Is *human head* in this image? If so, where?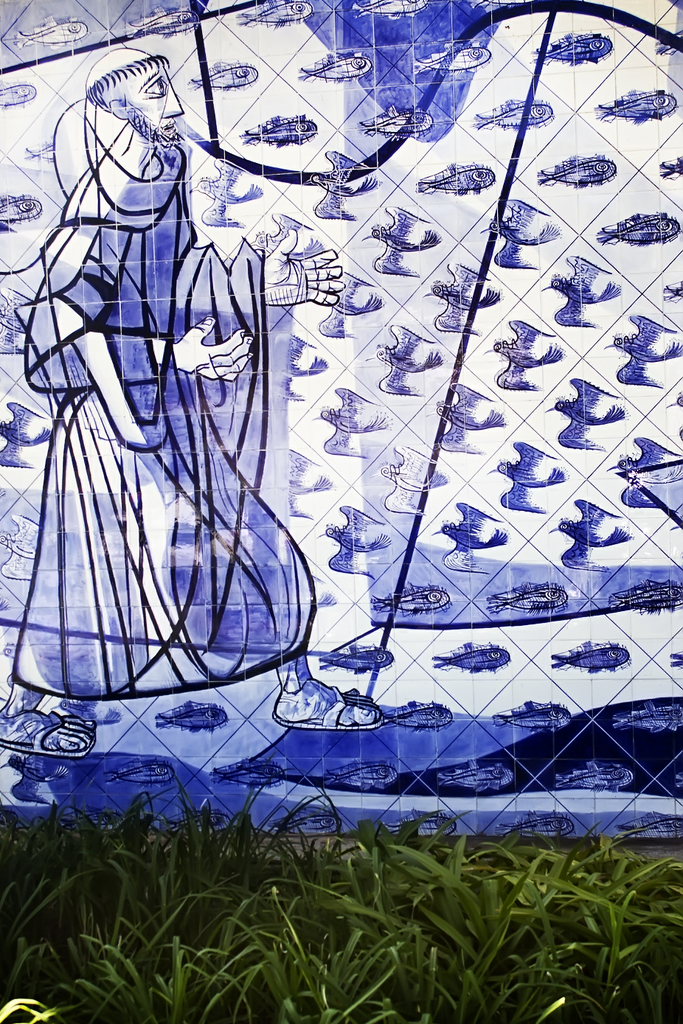
Yes, at bbox(62, 80, 204, 234).
